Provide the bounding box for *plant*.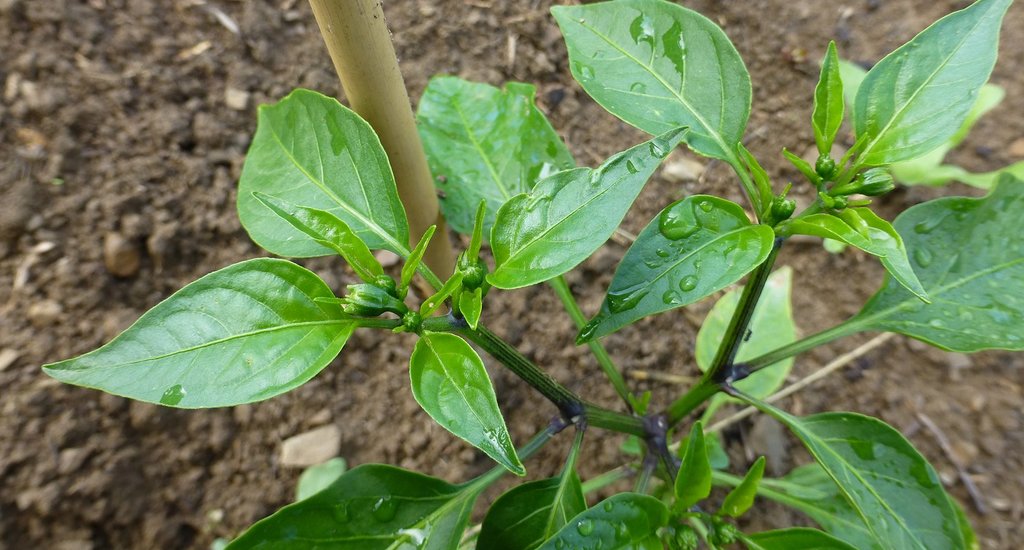
(40, 0, 1023, 549).
